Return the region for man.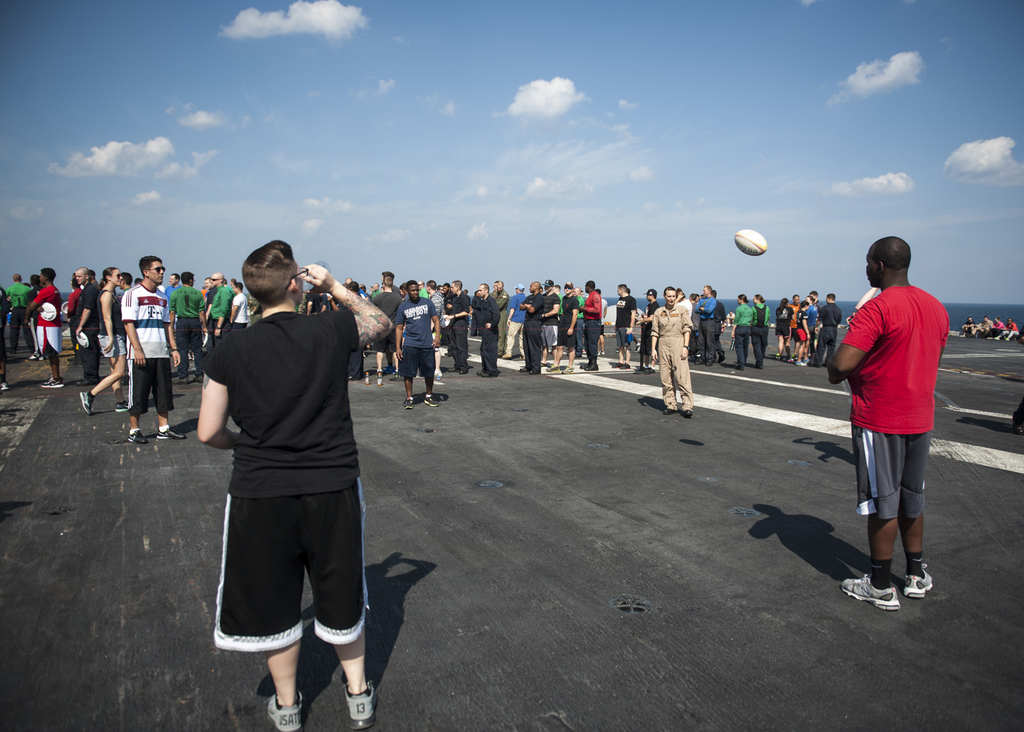
[x1=516, y1=280, x2=544, y2=378].
